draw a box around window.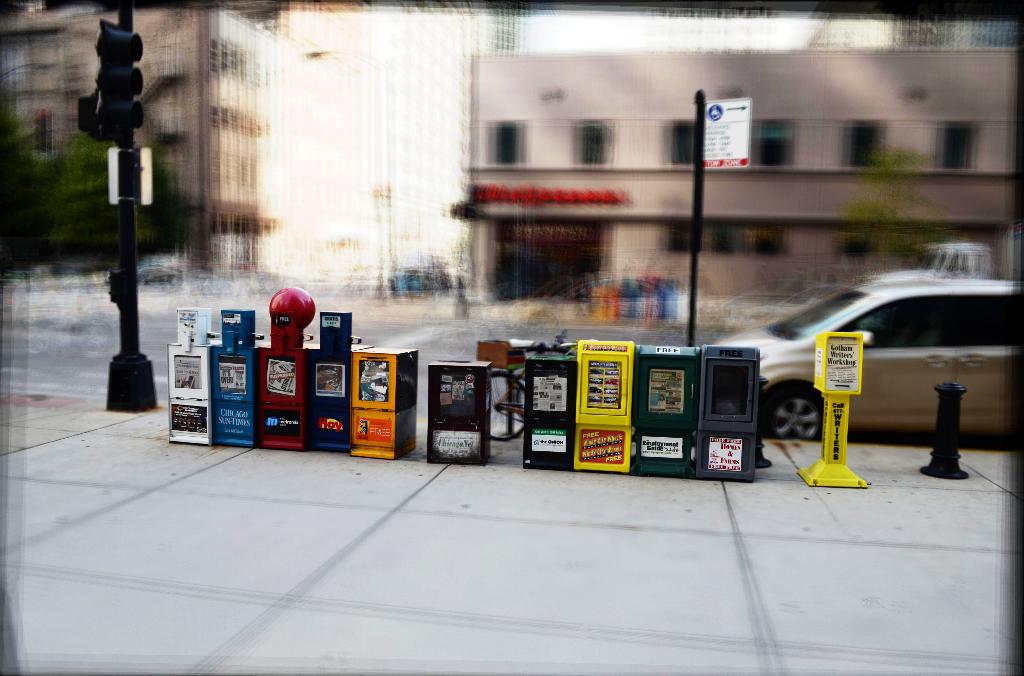
crop(939, 122, 977, 170).
